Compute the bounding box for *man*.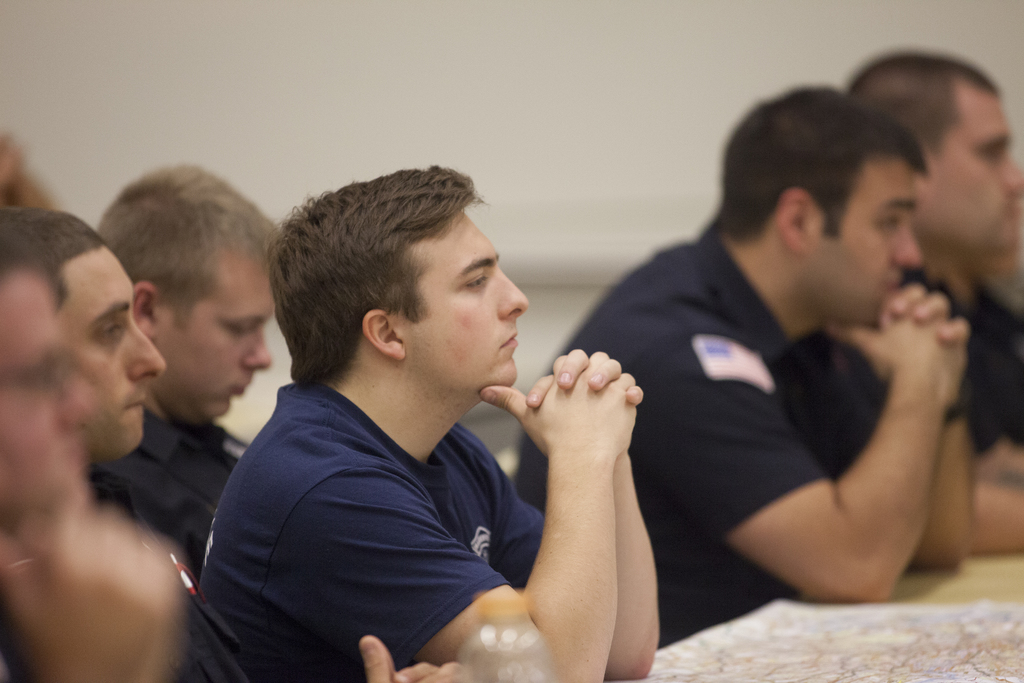
locate(513, 88, 968, 649).
